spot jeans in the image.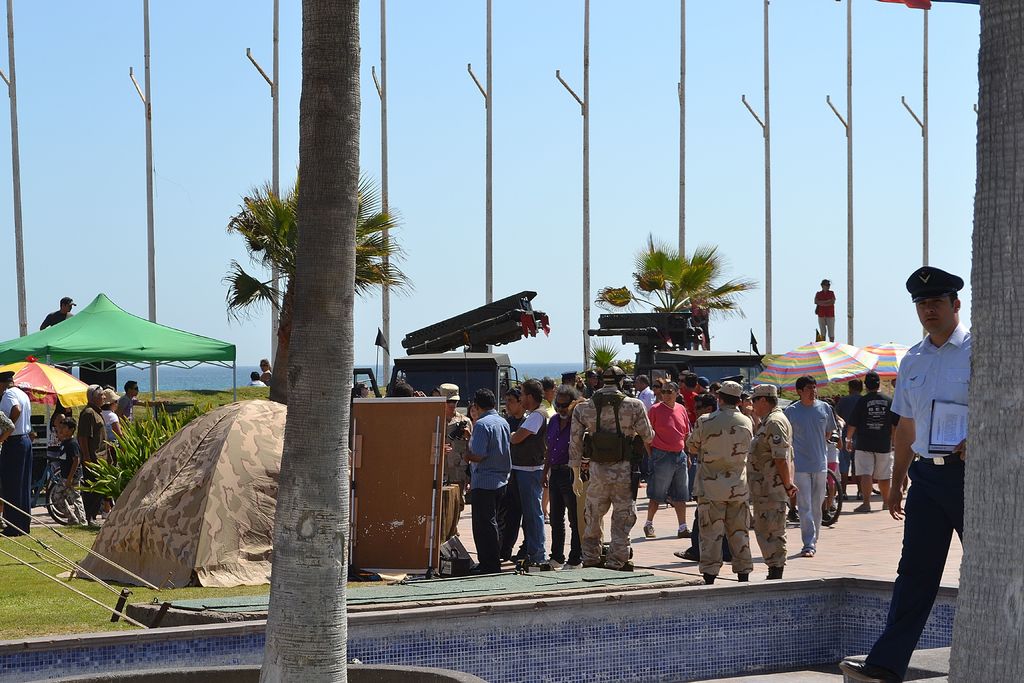
jeans found at (x1=547, y1=467, x2=578, y2=562).
